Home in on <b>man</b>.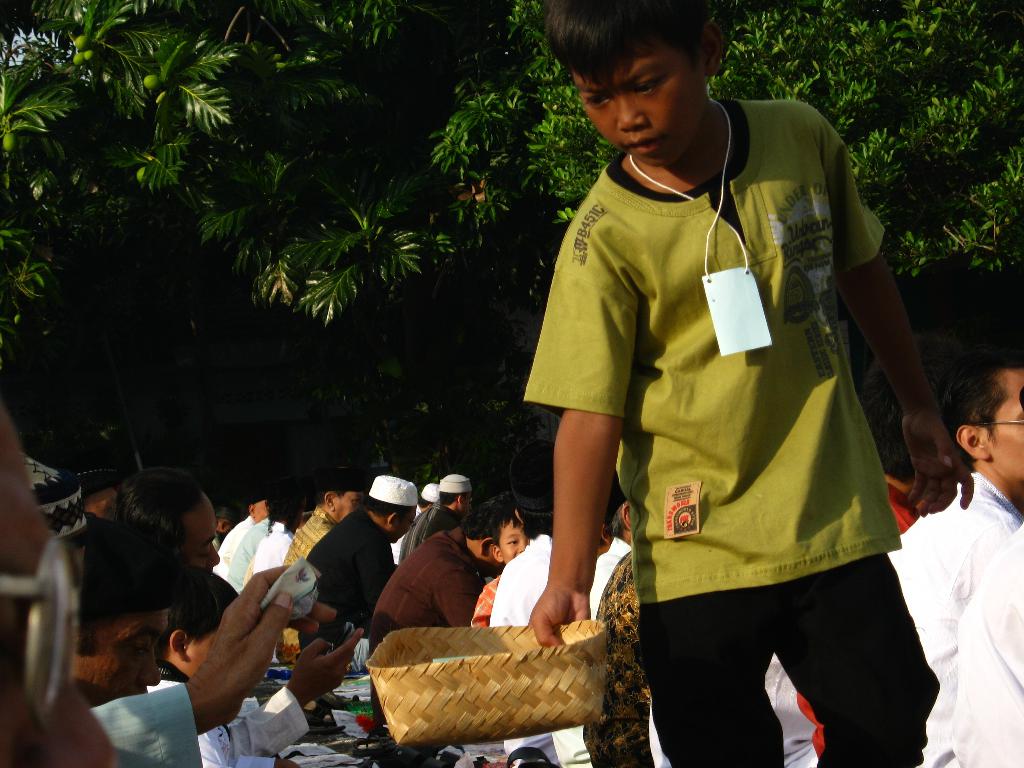
Homed in at detection(212, 506, 239, 549).
